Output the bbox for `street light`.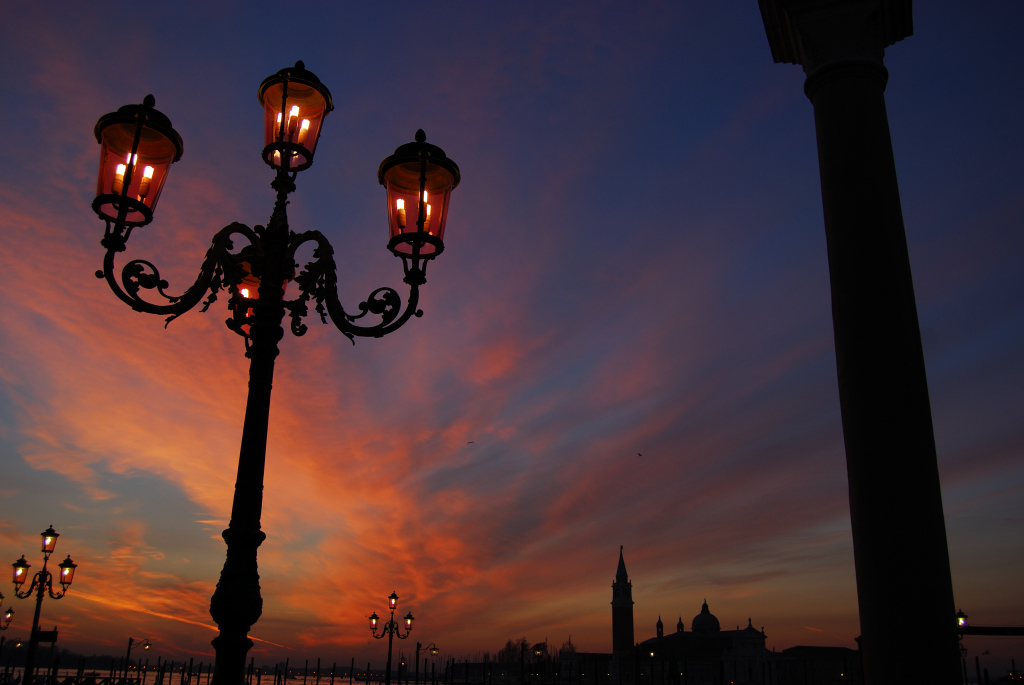
{"left": 954, "top": 608, "right": 962, "bottom": 633}.
